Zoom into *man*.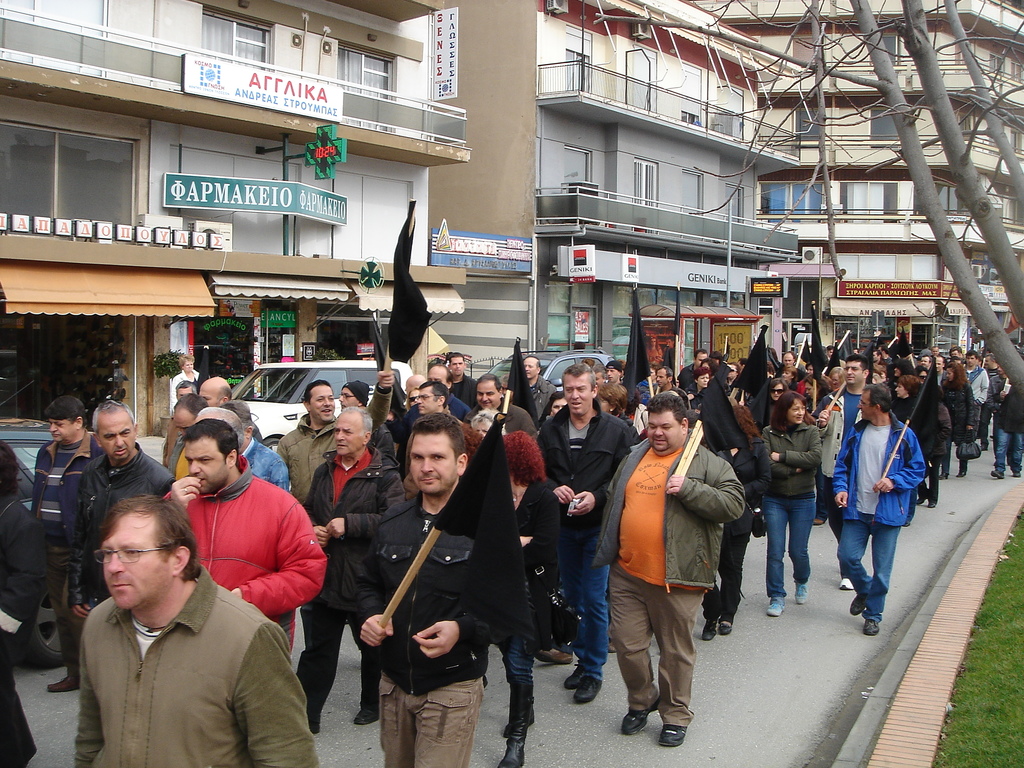
Zoom target: (x1=950, y1=349, x2=962, y2=353).
